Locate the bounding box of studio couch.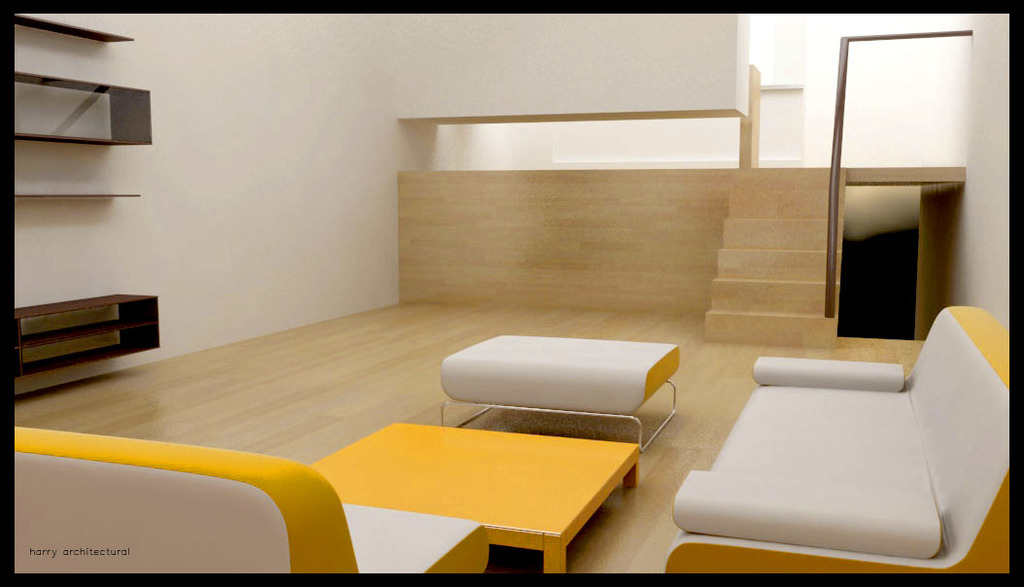
Bounding box: box=[662, 301, 1019, 586].
